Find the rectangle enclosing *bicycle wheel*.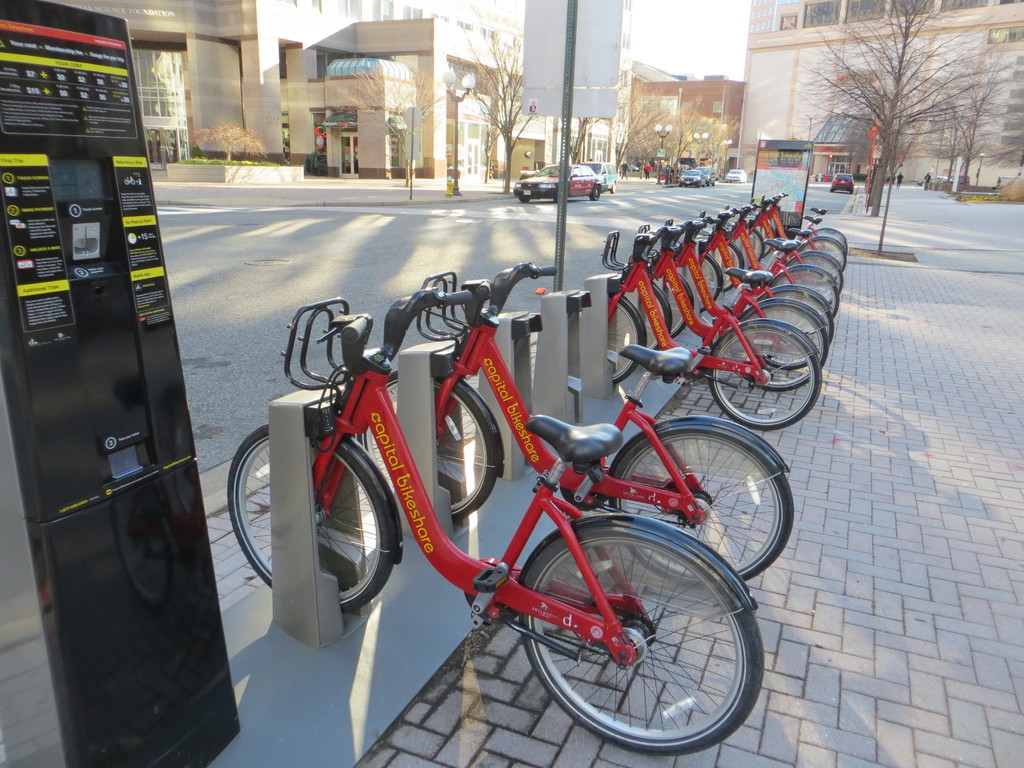
bbox=[227, 422, 392, 614].
